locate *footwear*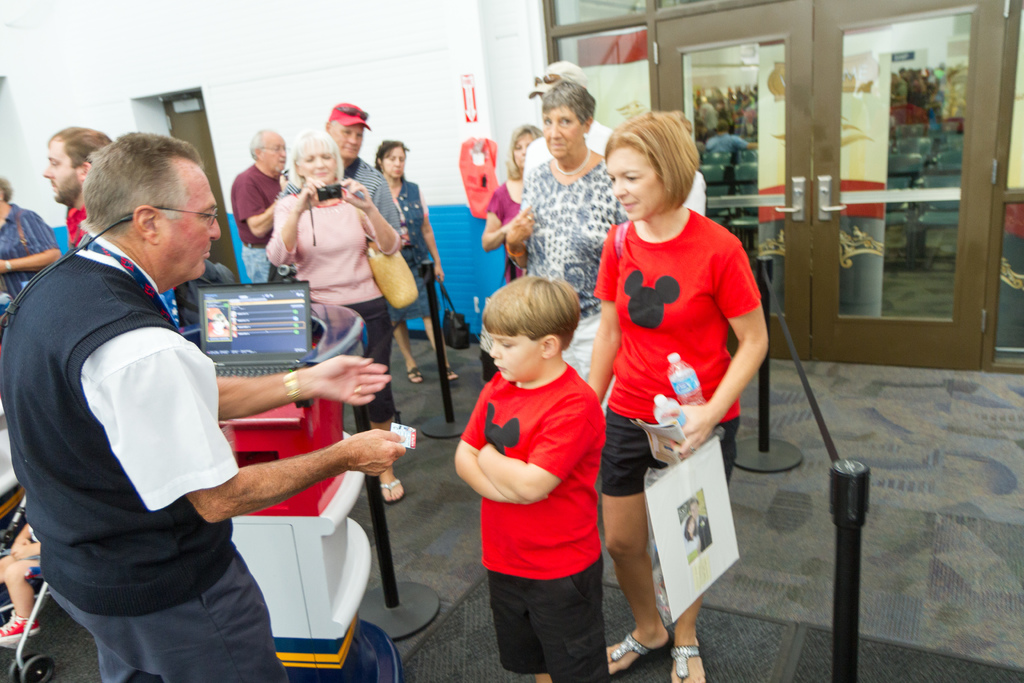
(left=0, top=607, right=39, bottom=645)
